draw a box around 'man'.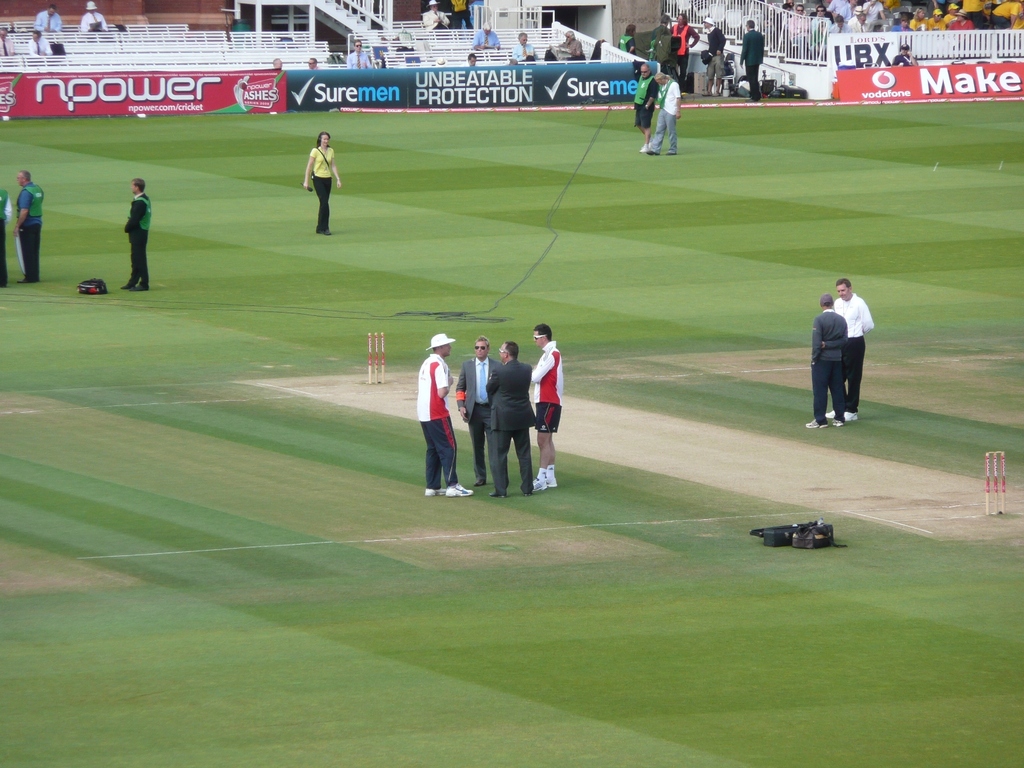
<bbox>526, 320, 567, 492</bbox>.
